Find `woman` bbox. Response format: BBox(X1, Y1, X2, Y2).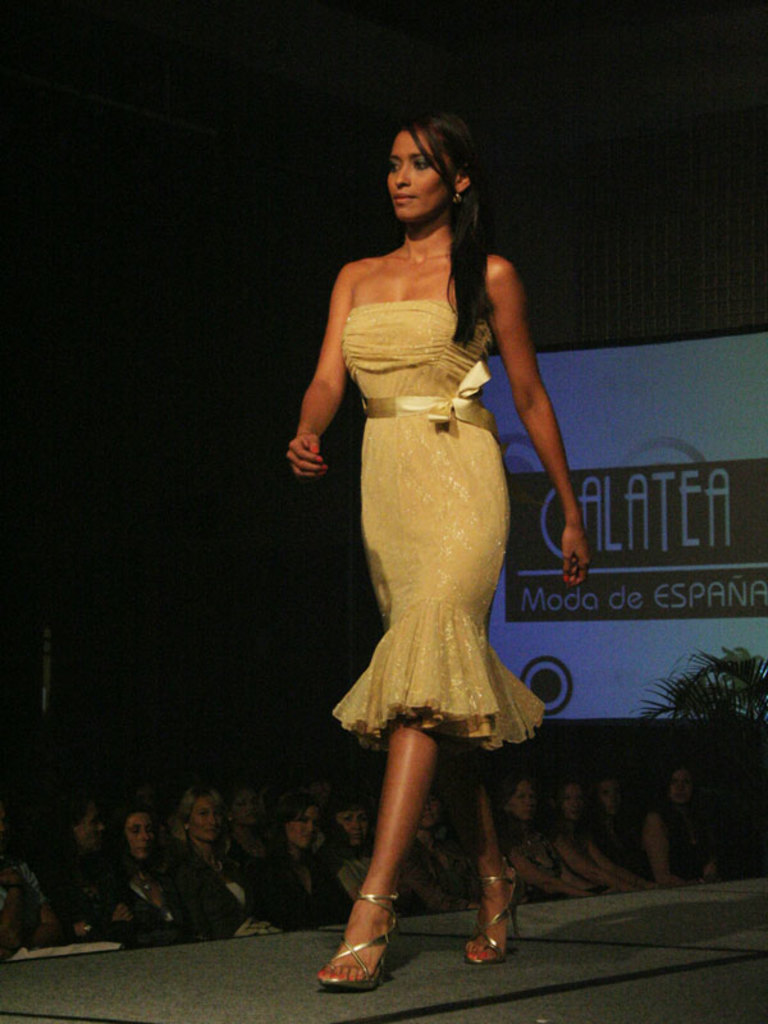
BBox(270, 794, 346, 929).
